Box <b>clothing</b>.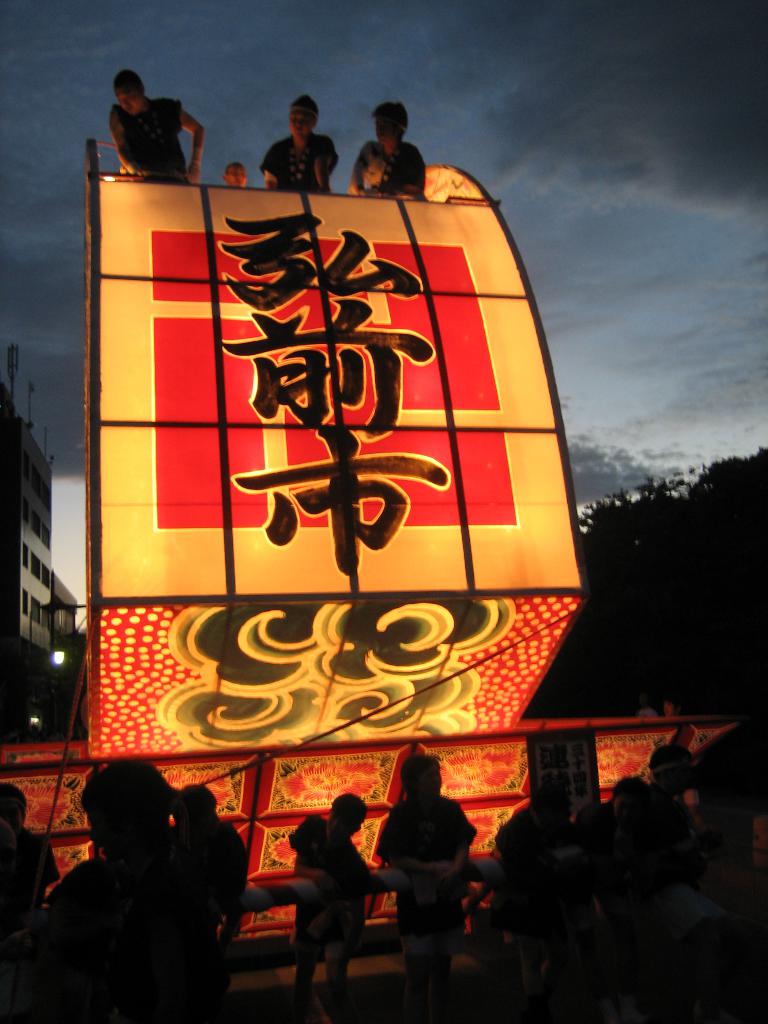
crop(257, 129, 338, 197).
